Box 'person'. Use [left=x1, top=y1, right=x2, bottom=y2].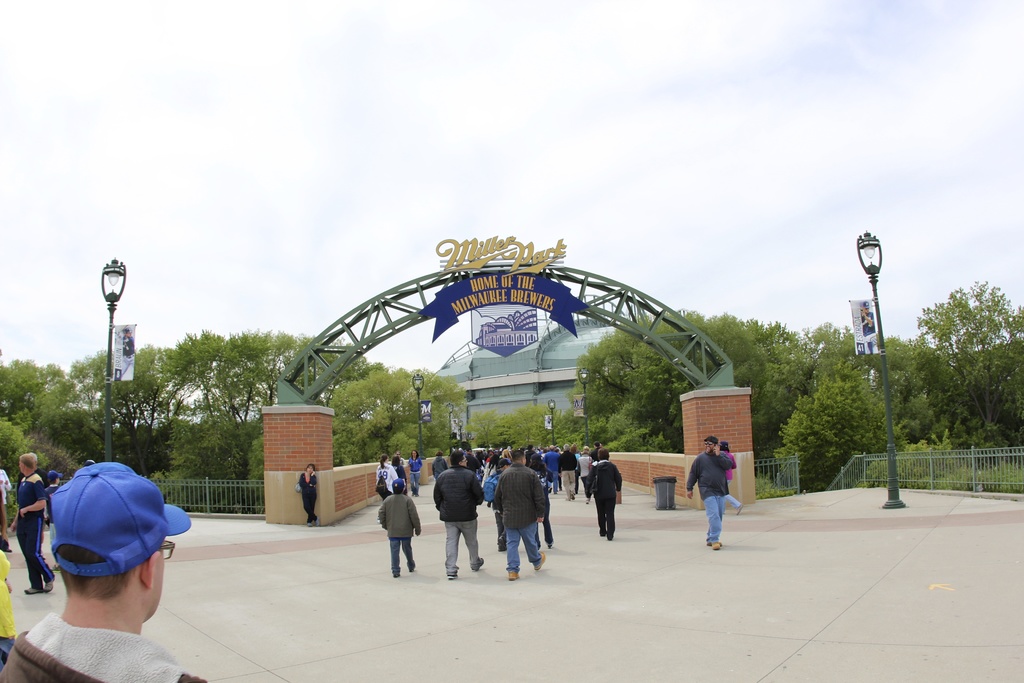
[left=586, top=446, right=622, bottom=541].
